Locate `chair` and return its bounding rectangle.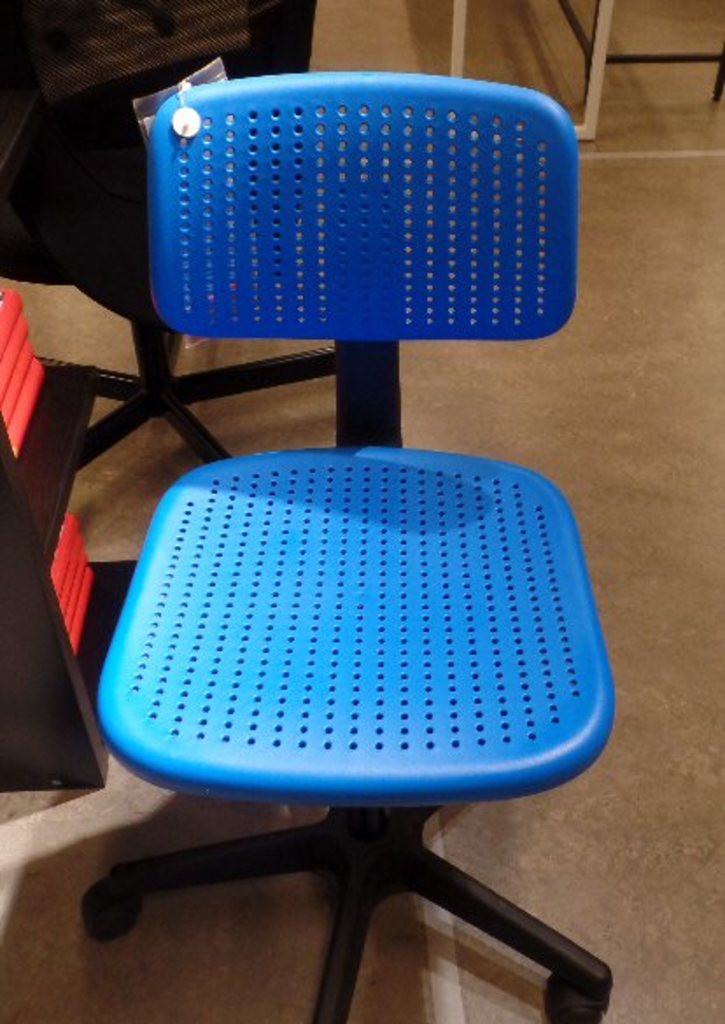
box=[58, 60, 636, 1022].
